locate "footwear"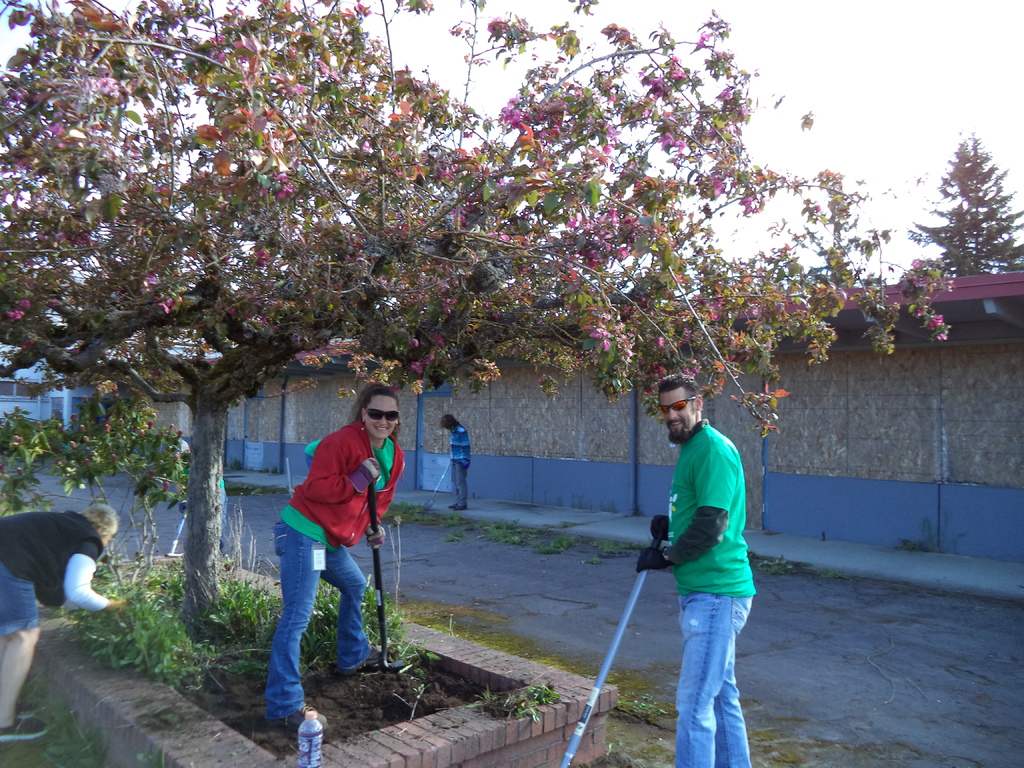
445,499,459,508
